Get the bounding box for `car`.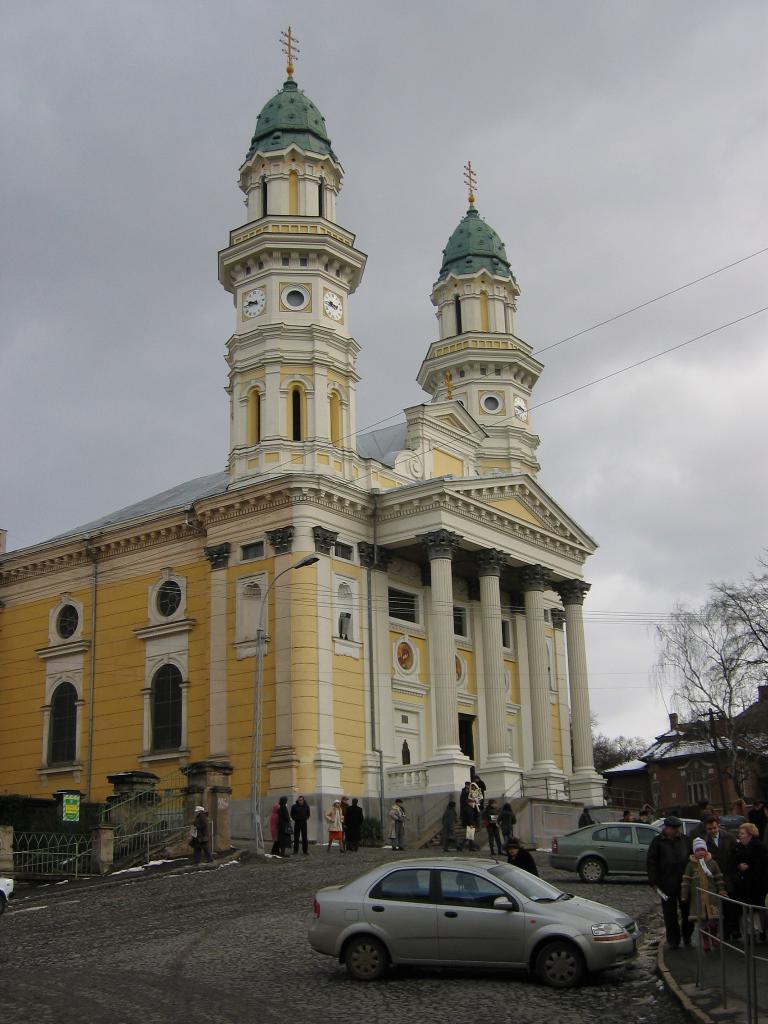
locate(546, 820, 679, 881).
